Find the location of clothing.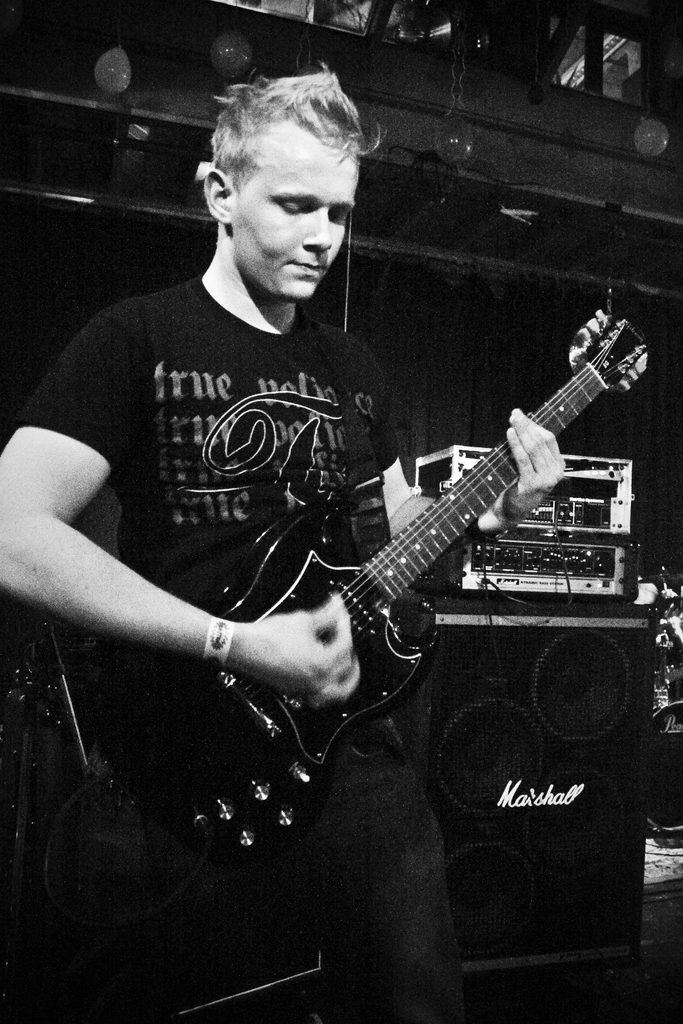
Location: Rect(12, 277, 477, 1023).
